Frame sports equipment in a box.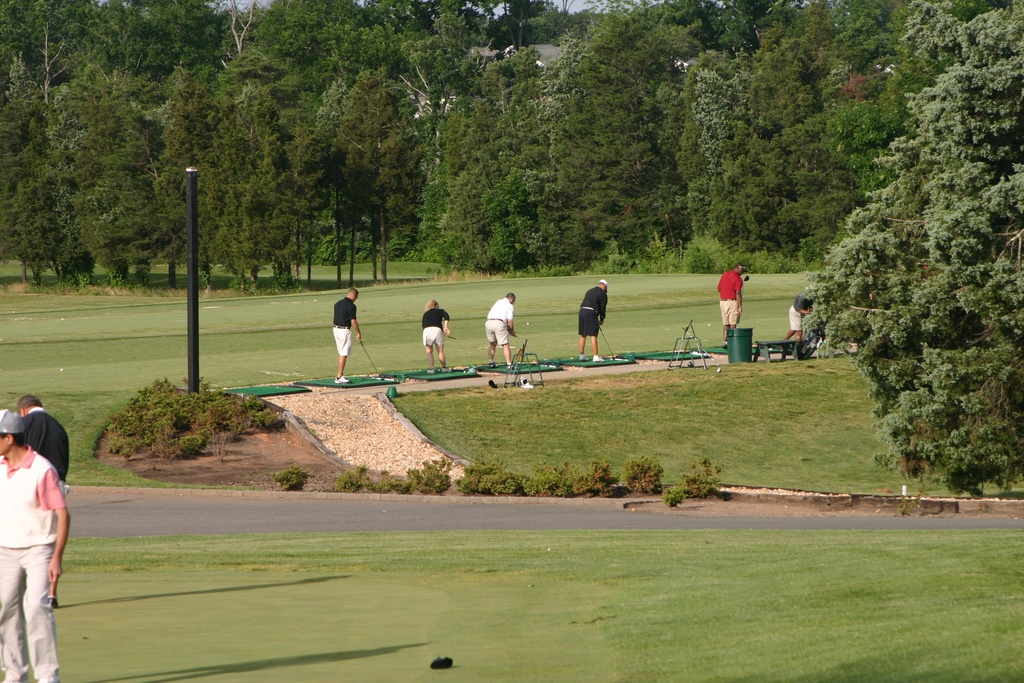
box=[333, 375, 352, 387].
